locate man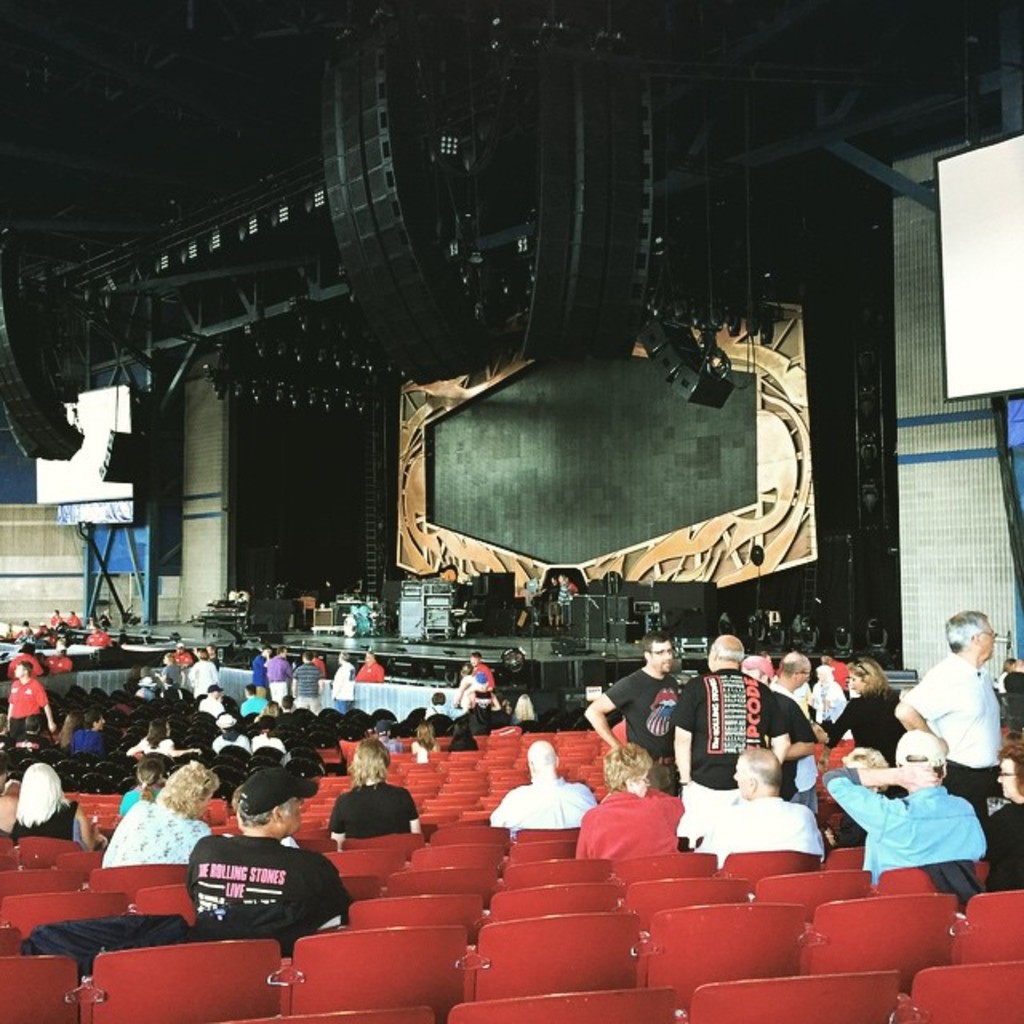
[x1=486, y1=733, x2=608, y2=835]
